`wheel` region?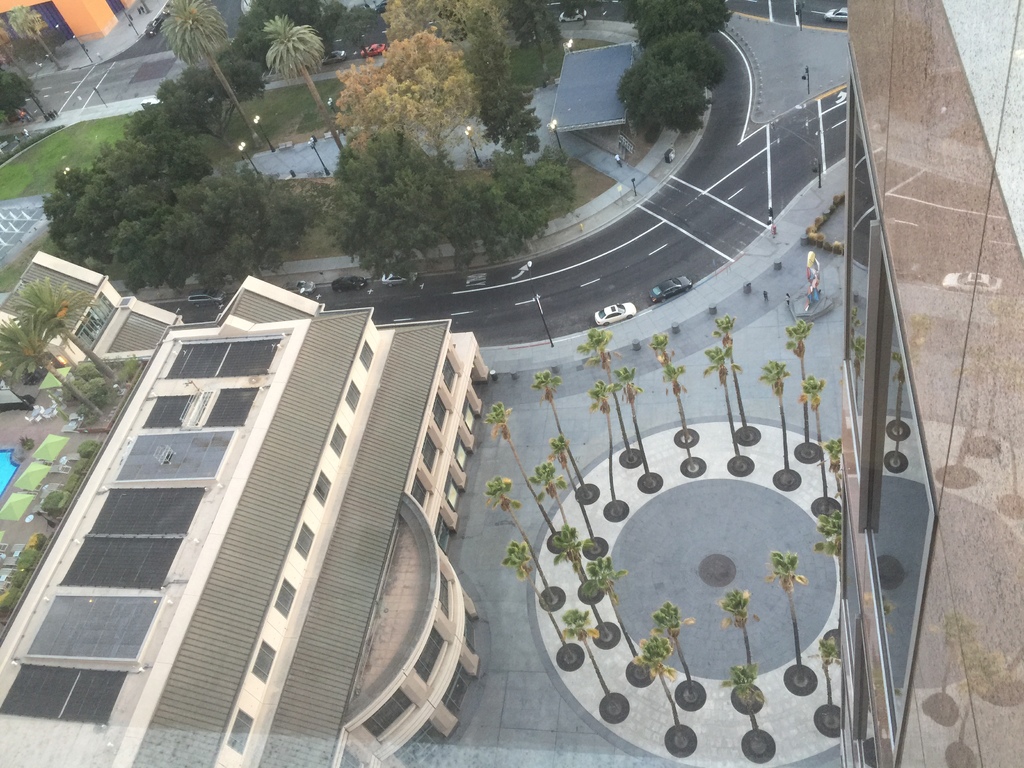
<region>576, 18, 579, 20</region>
